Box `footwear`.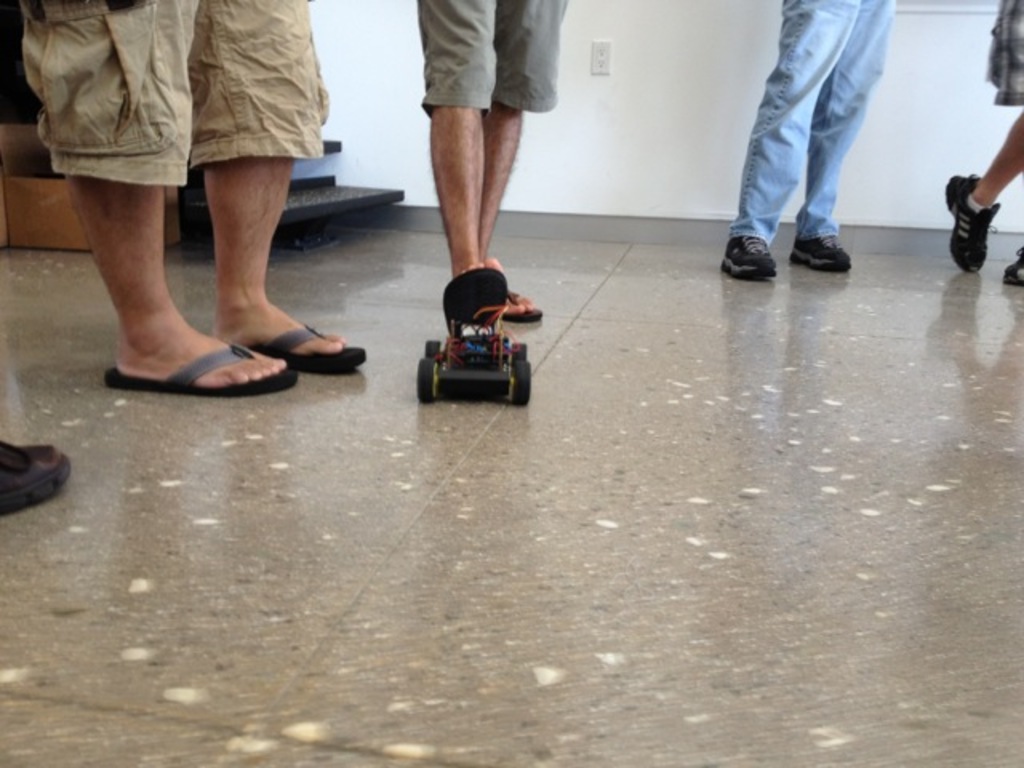
bbox=(1002, 248, 1022, 286).
